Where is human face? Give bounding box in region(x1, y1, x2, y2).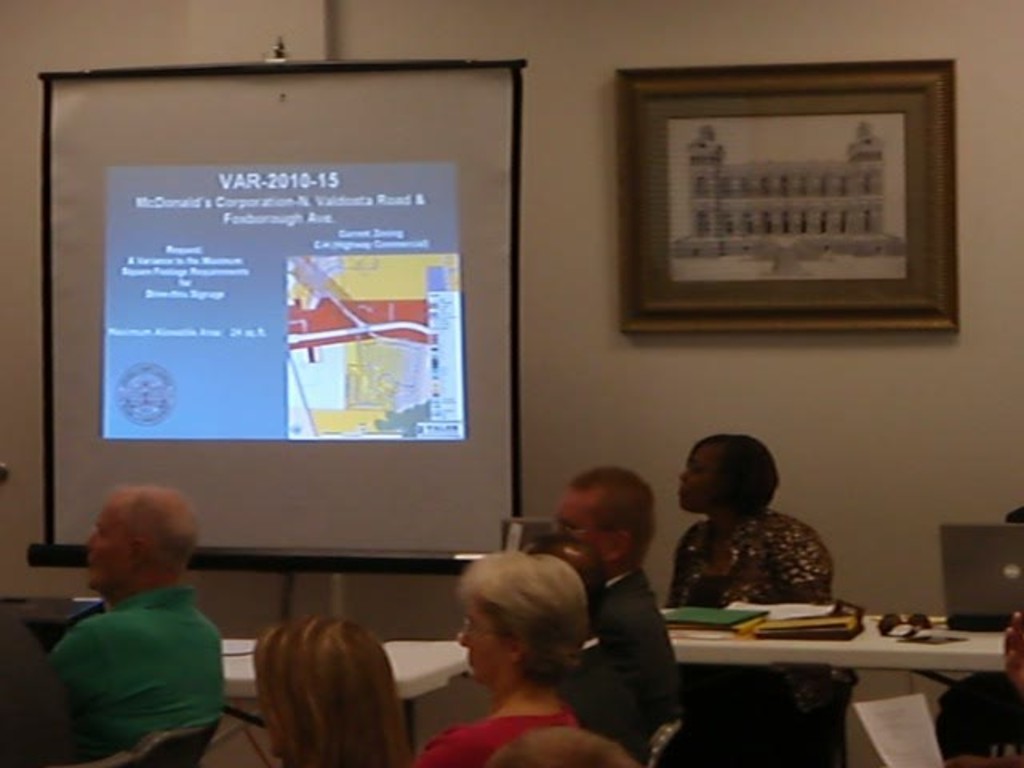
region(82, 496, 133, 594).
